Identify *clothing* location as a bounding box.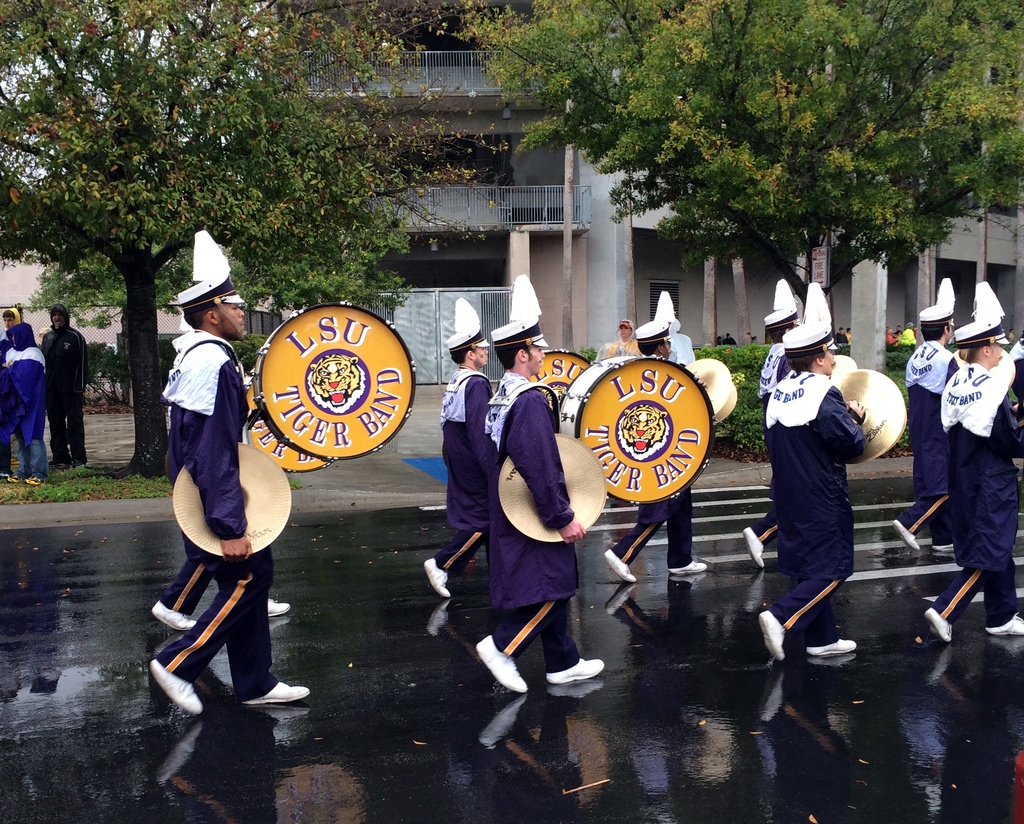
[x1=893, y1=335, x2=961, y2=541].
